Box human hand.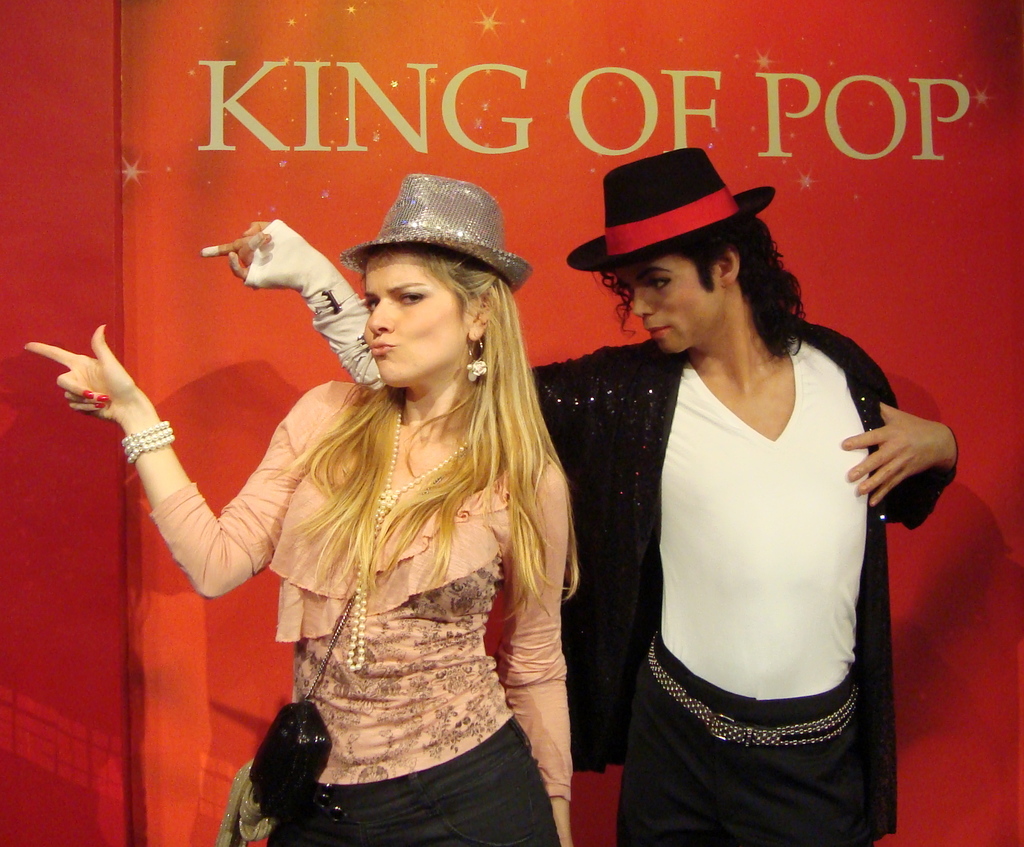
<box>549,803,577,846</box>.
